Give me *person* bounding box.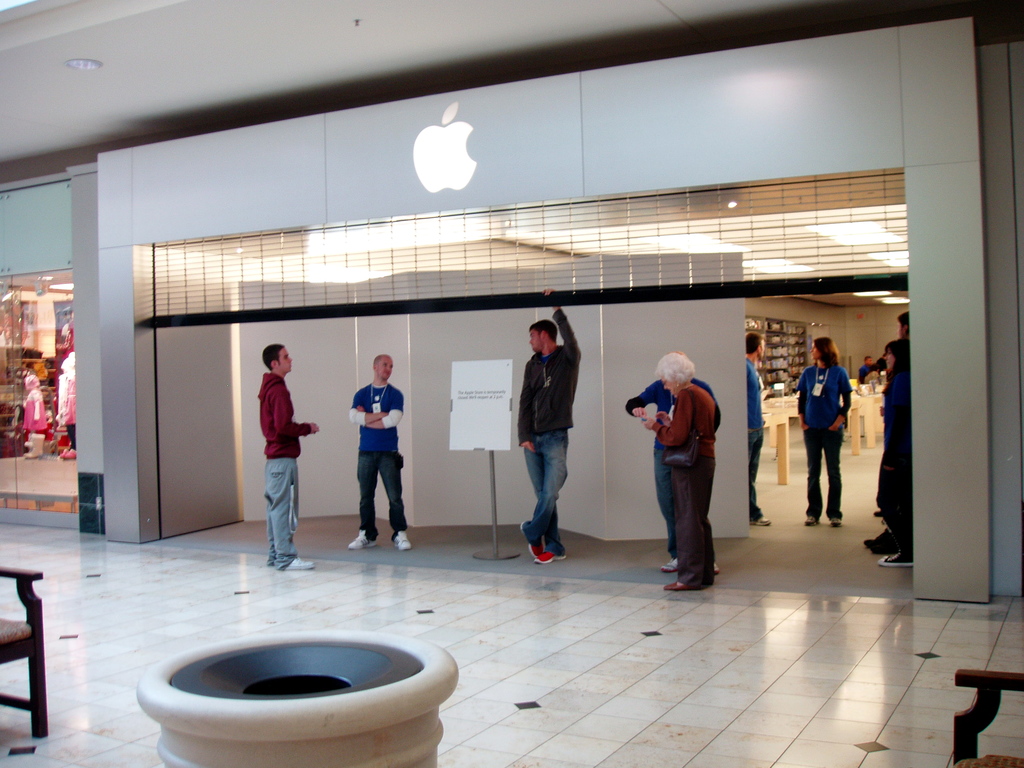
863 308 912 552.
